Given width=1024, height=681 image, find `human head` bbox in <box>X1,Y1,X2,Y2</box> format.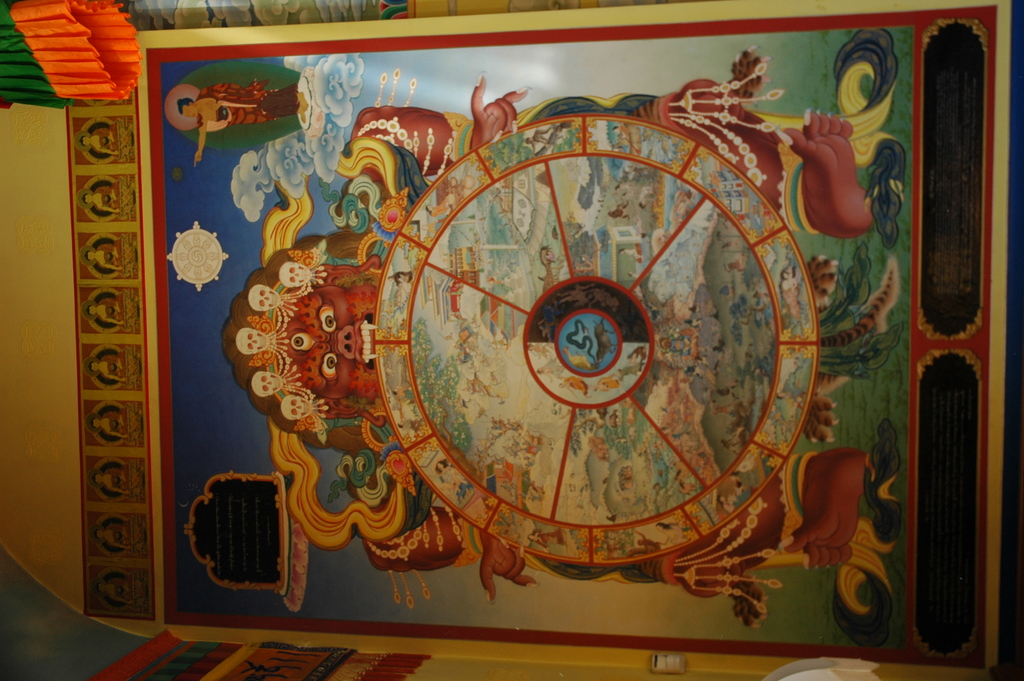
<box>780,270,790,283</box>.
